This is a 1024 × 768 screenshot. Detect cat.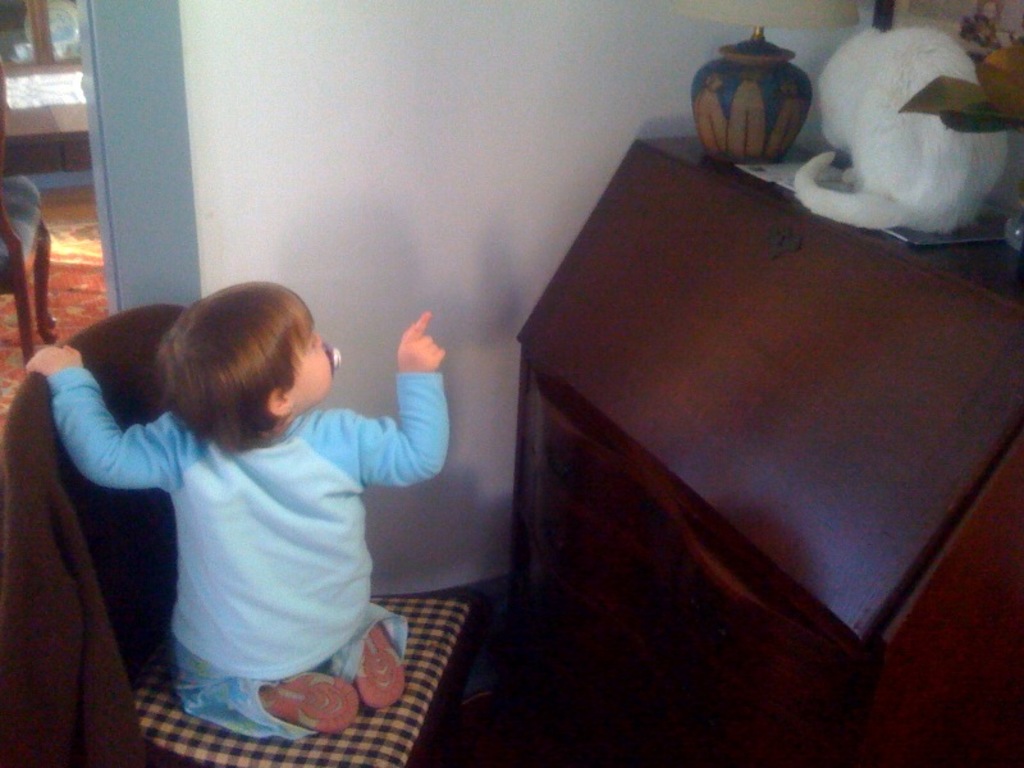
799:24:1009:236.
